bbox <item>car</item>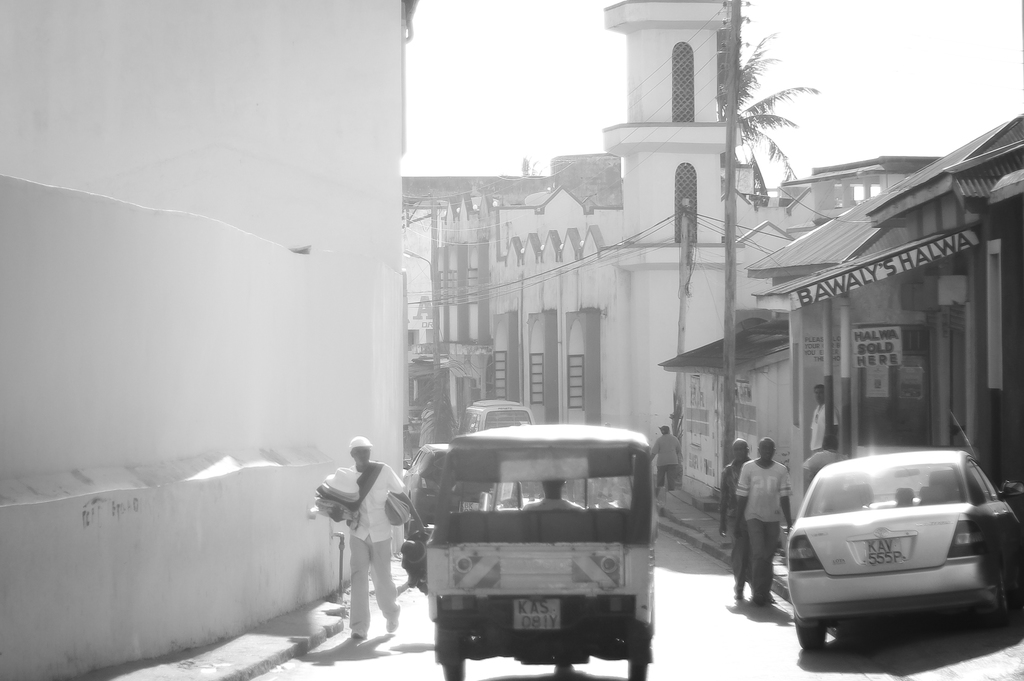
rect(422, 421, 653, 680)
